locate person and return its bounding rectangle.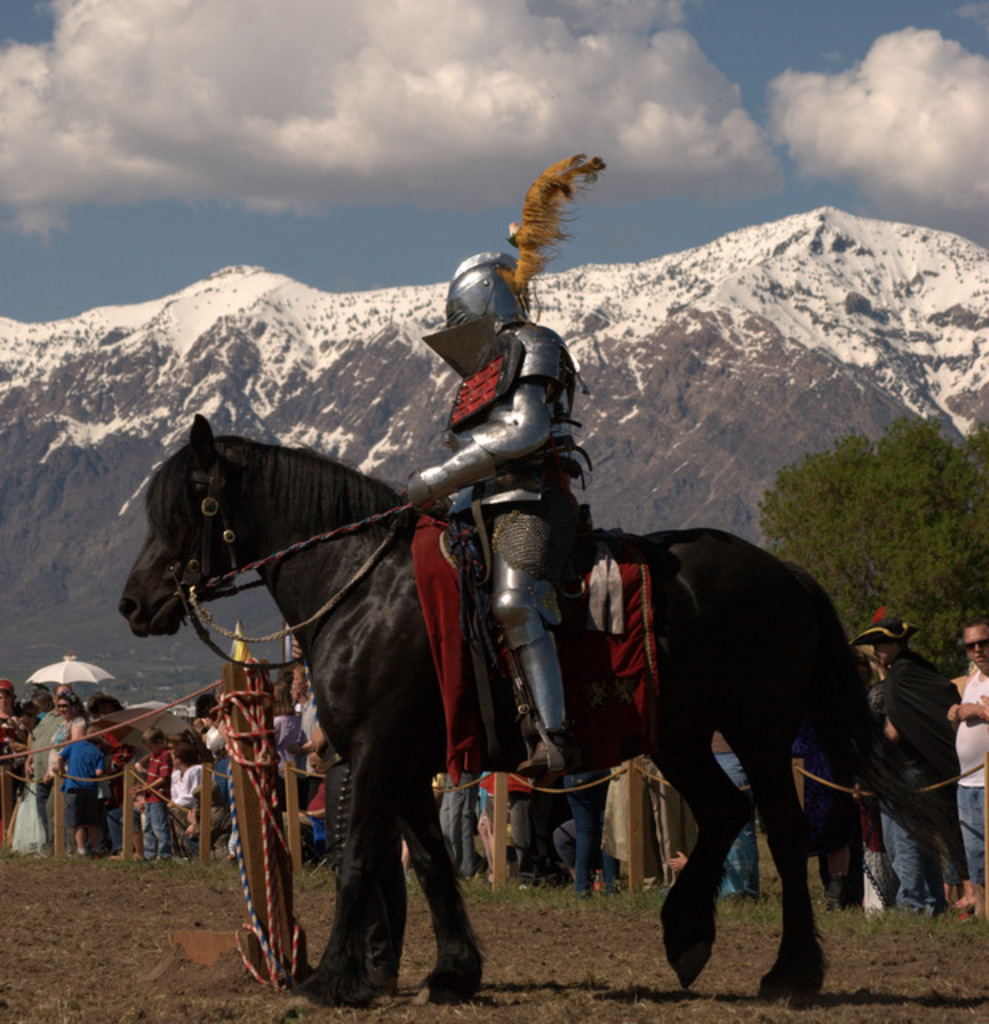
left=163, top=739, right=216, bottom=850.
